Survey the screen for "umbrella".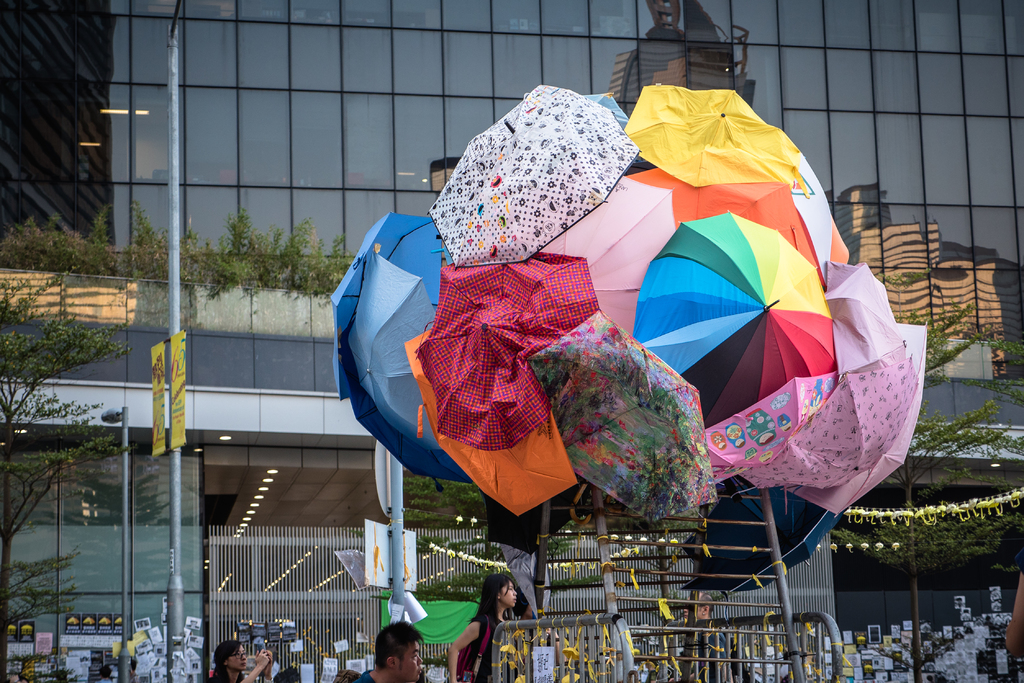
Survey found: 527 310 726 534.
